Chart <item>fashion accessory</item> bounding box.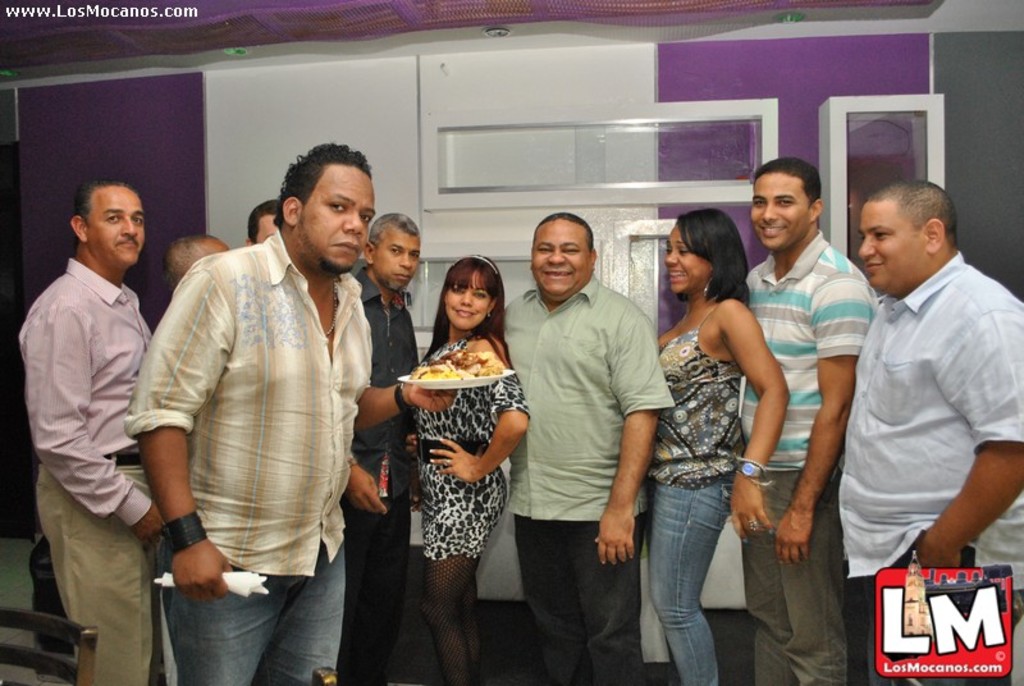
Charted: x1=389, y1=381, x2=416, y2=422.
